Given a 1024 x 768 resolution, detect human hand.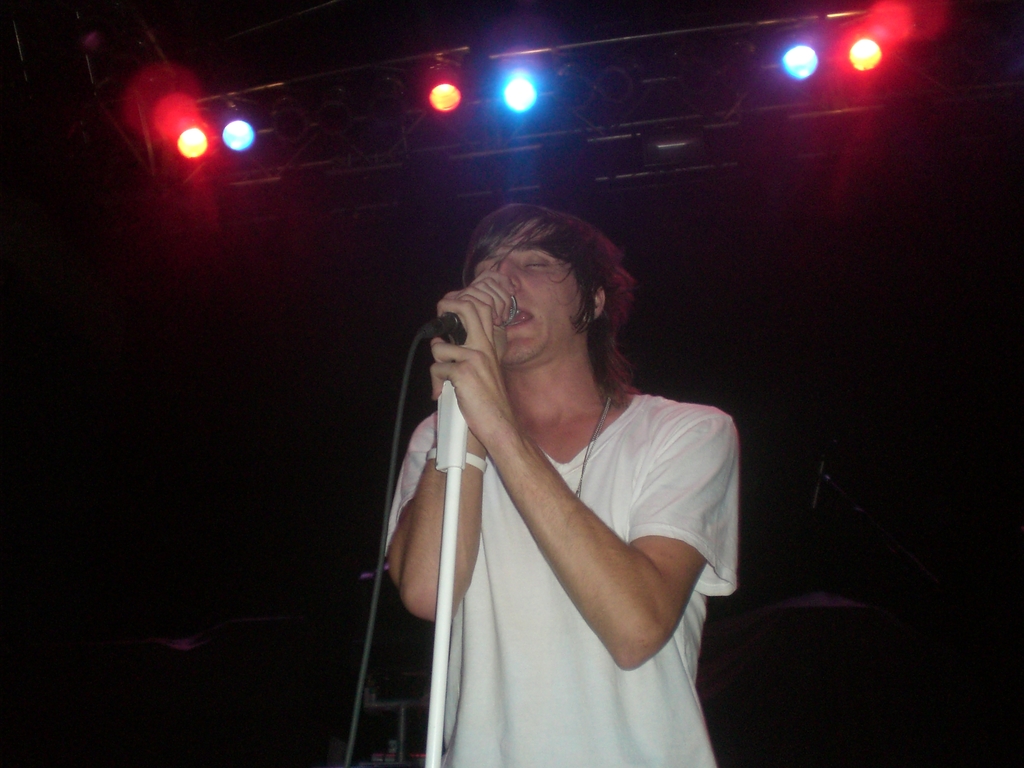
locate(453, 268, 520, 368).
